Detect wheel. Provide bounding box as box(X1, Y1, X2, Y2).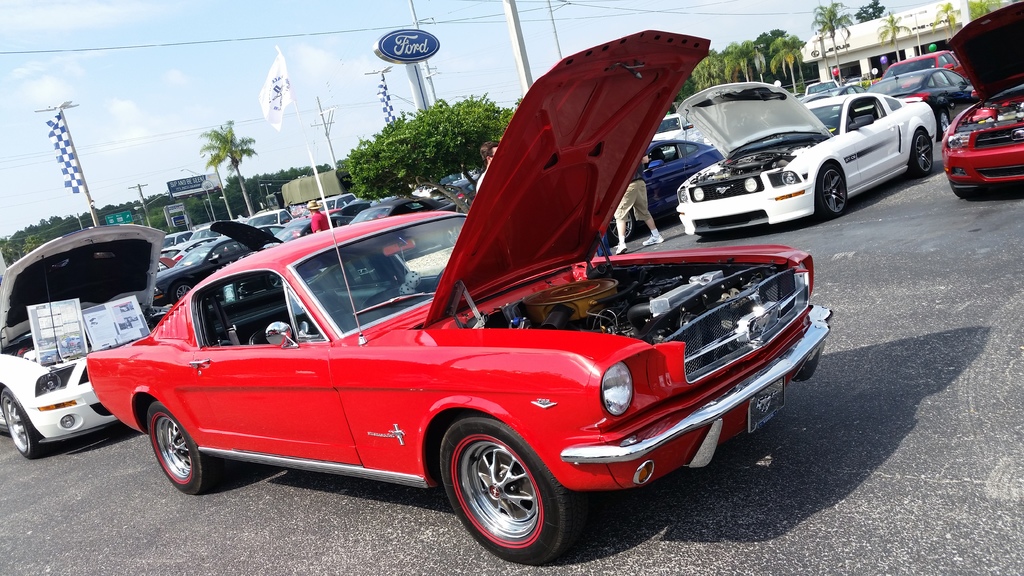
box(170, 282, 195, 305).
